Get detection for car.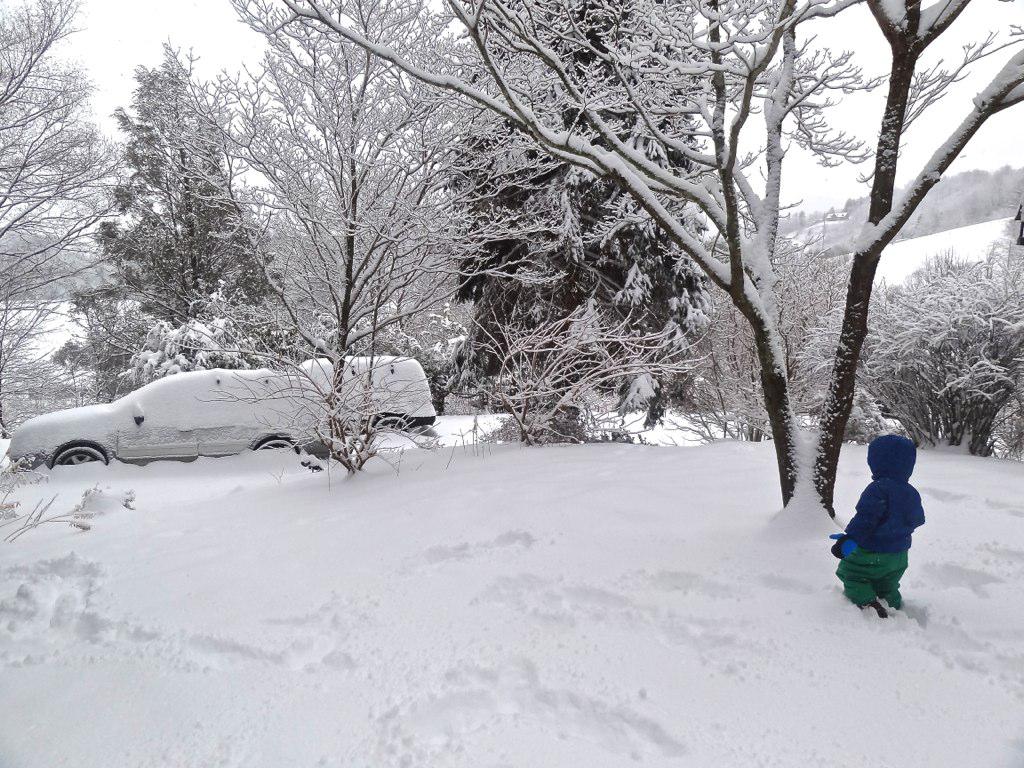
Detection: <bbox>307, 352, 429, 431</bbox>.
